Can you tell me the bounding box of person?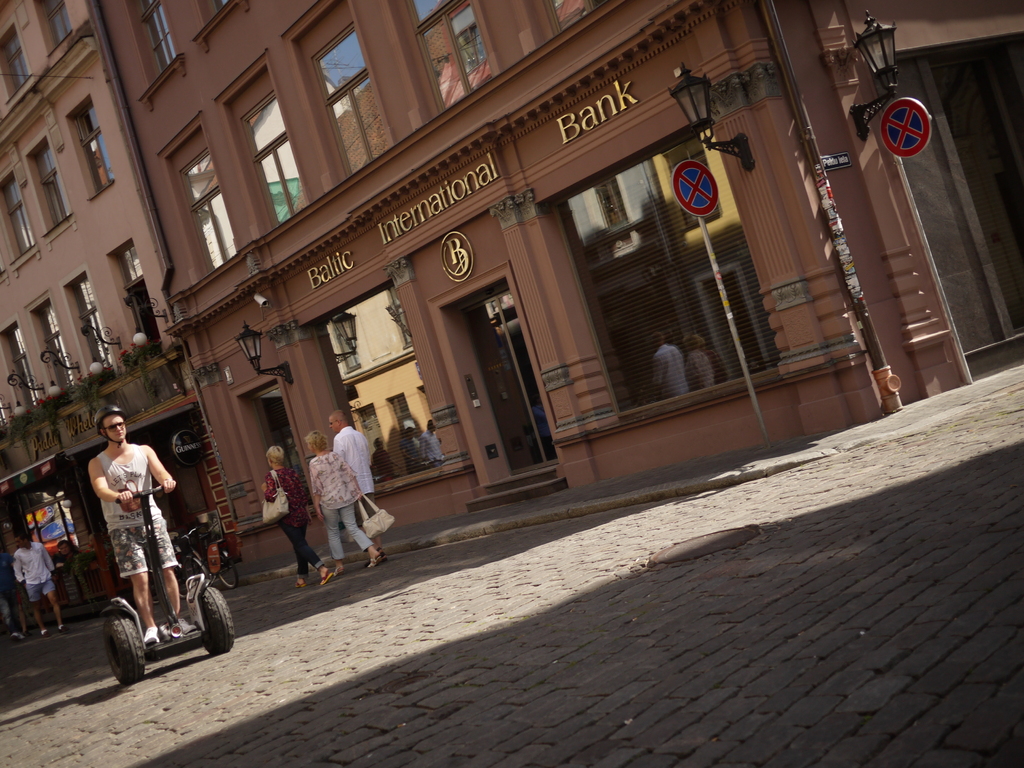
[301, 422, 384, 571].
